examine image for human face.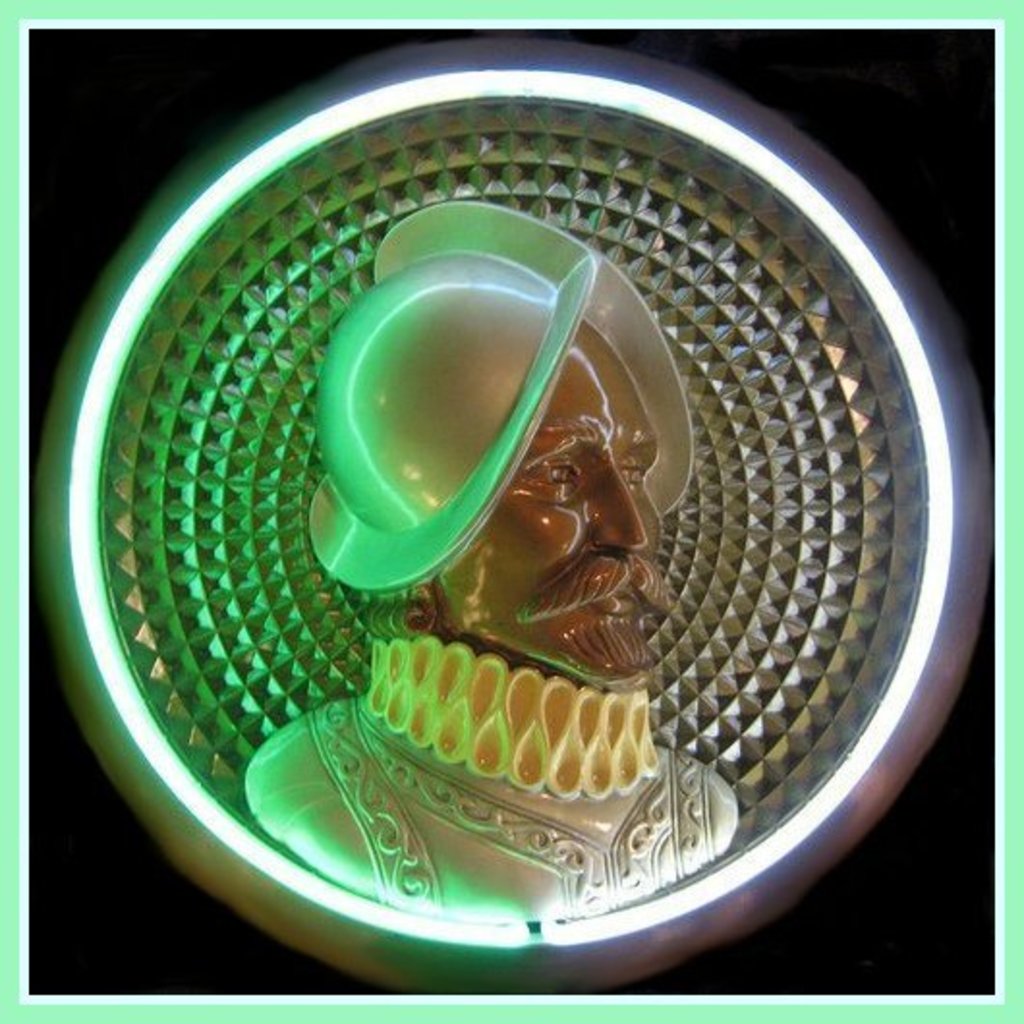
Examination result: x1=435 y1=319 x2=668 y2=682.
